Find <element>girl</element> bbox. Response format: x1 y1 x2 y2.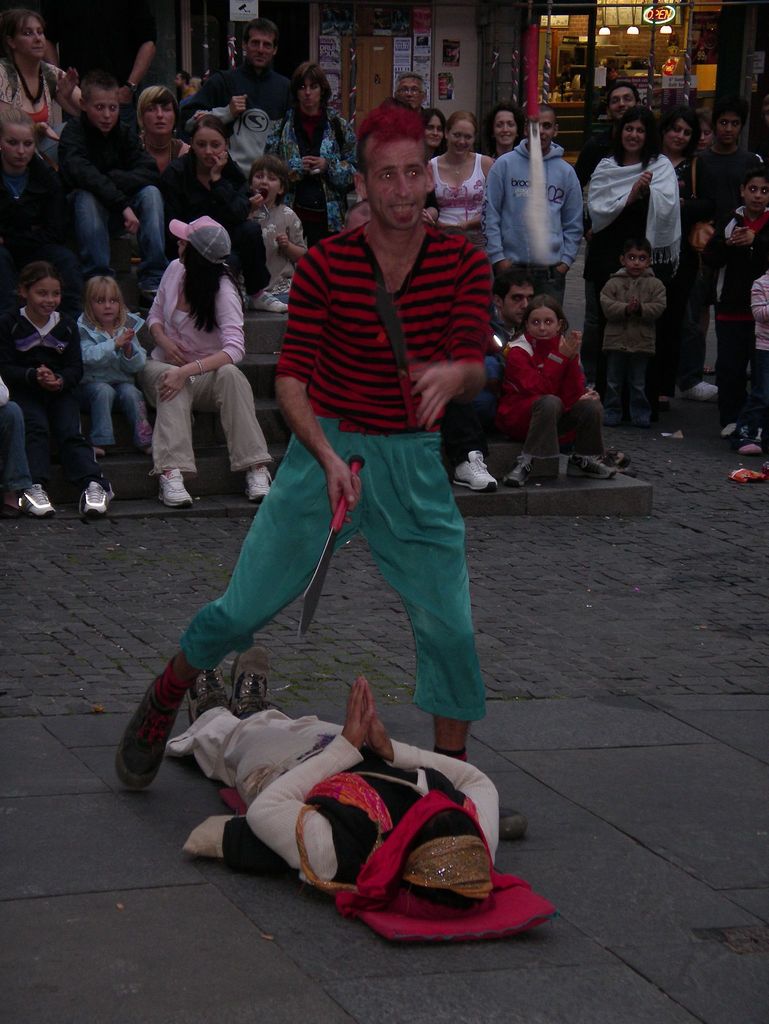
494 277 592 489.
